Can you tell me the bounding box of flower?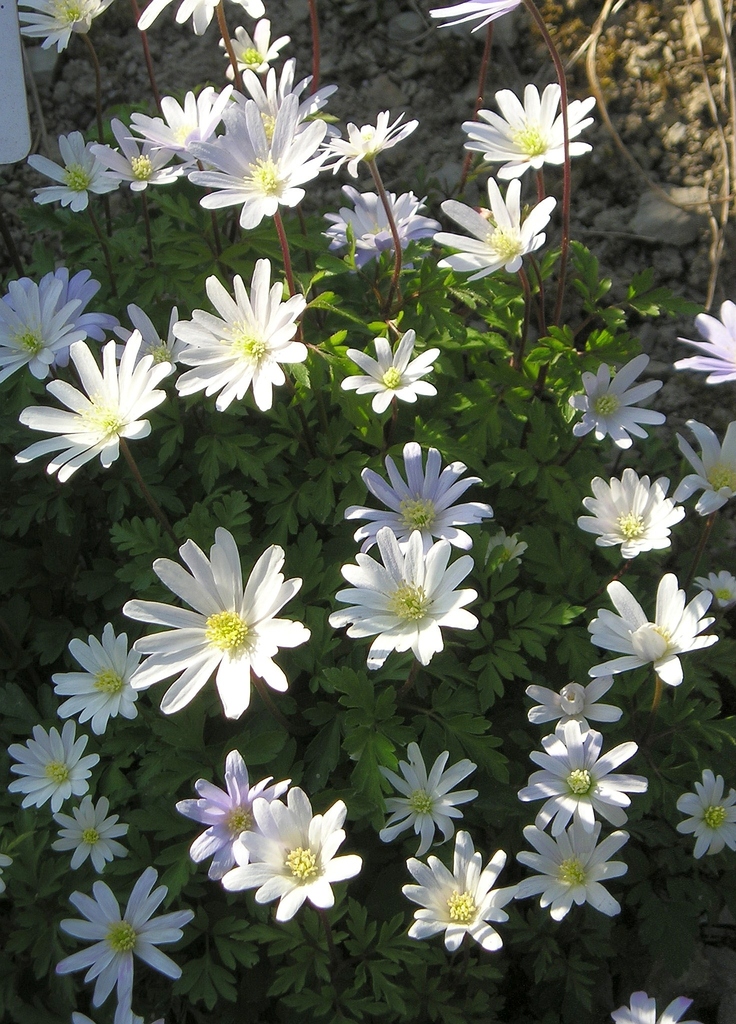
region(513, 821, 633, 919).
